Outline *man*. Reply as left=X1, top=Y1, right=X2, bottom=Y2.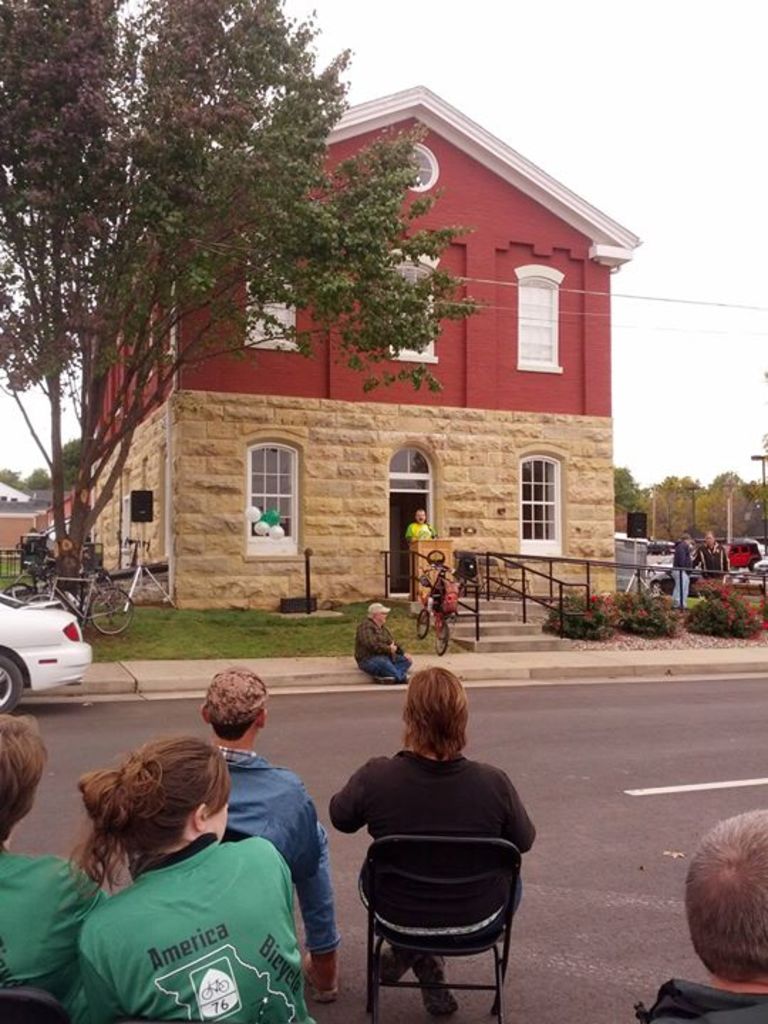
left=0, top=710, right=114, bottom=1003.
